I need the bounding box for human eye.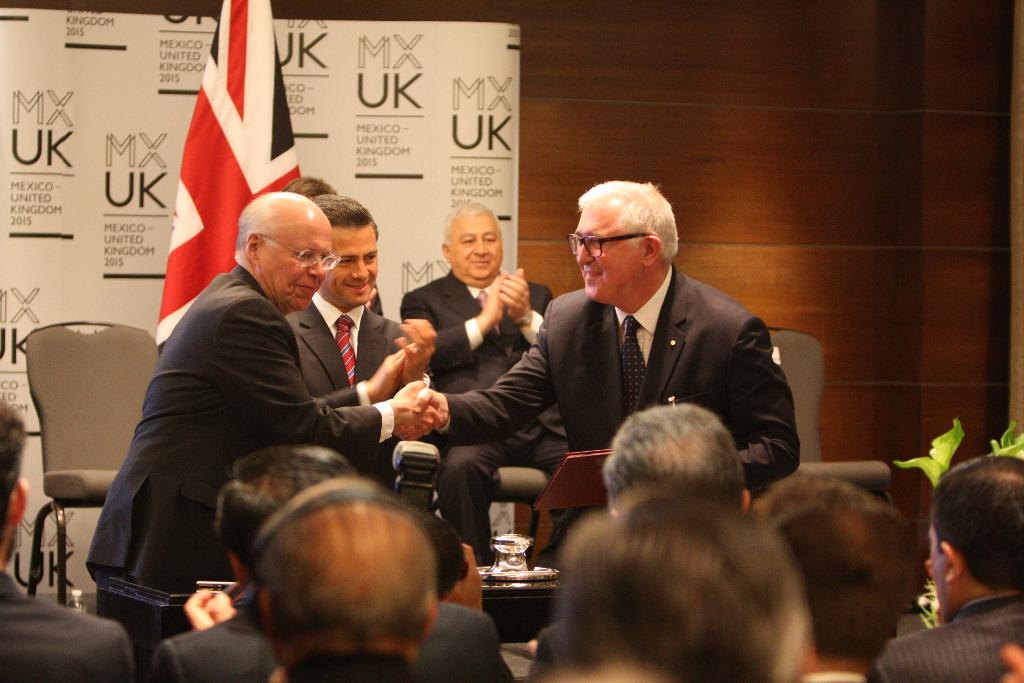
Here it is: {"x1": 483, "y1": 234, "x2": 497, "y2": 245}.
